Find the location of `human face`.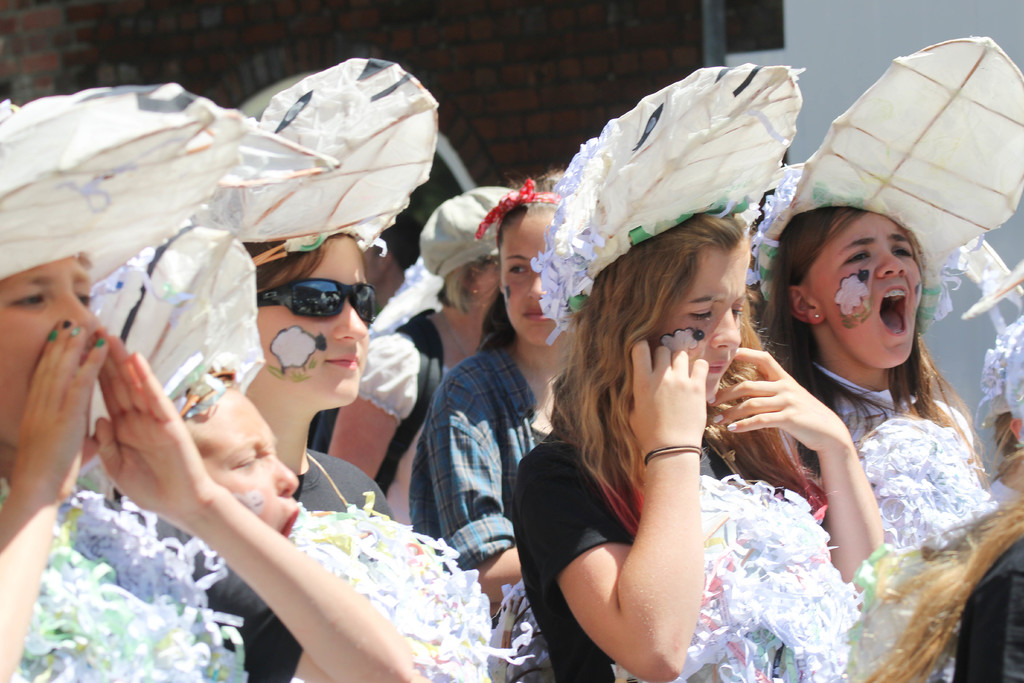
Location: bbox=(656, 252, 751, 406).
